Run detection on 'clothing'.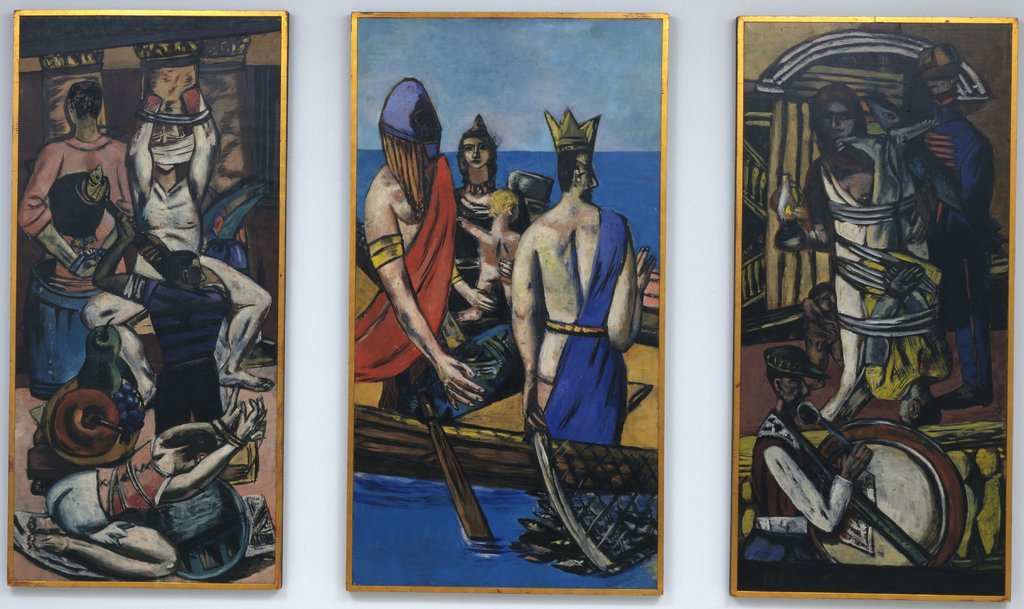
Result: 530,201,627,453.
